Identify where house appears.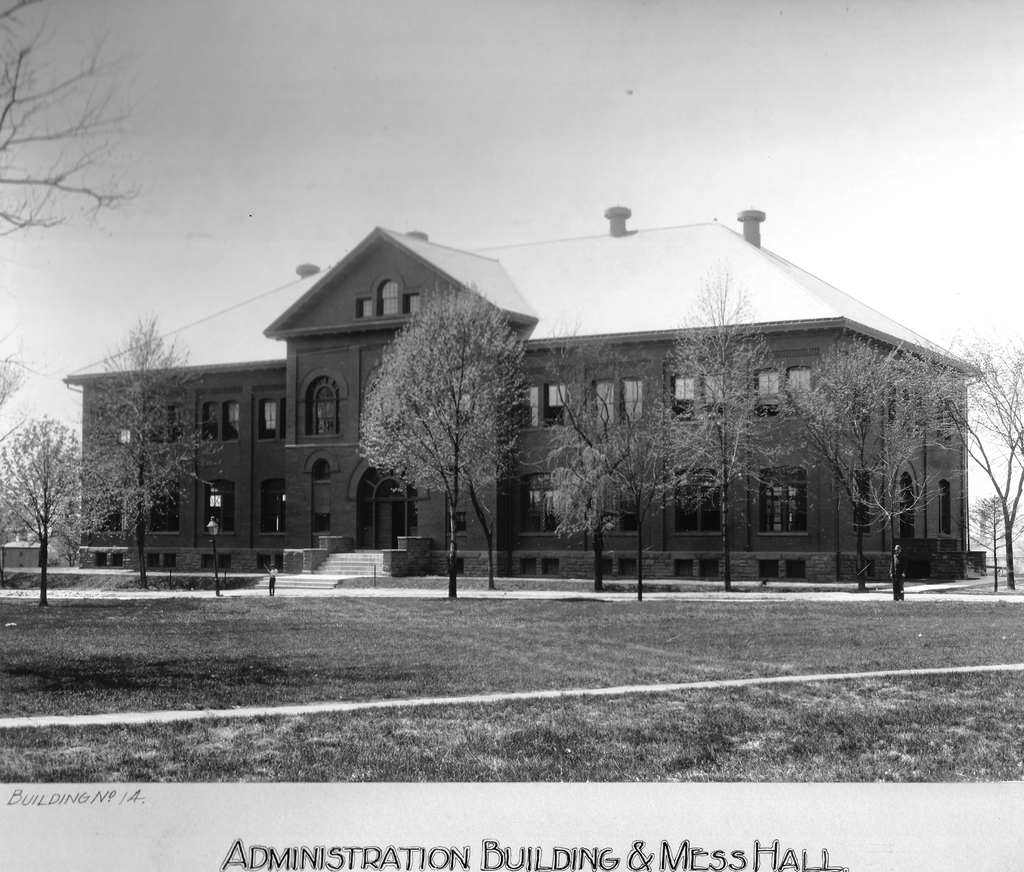
Appears at 352, 208, 971, 595.
